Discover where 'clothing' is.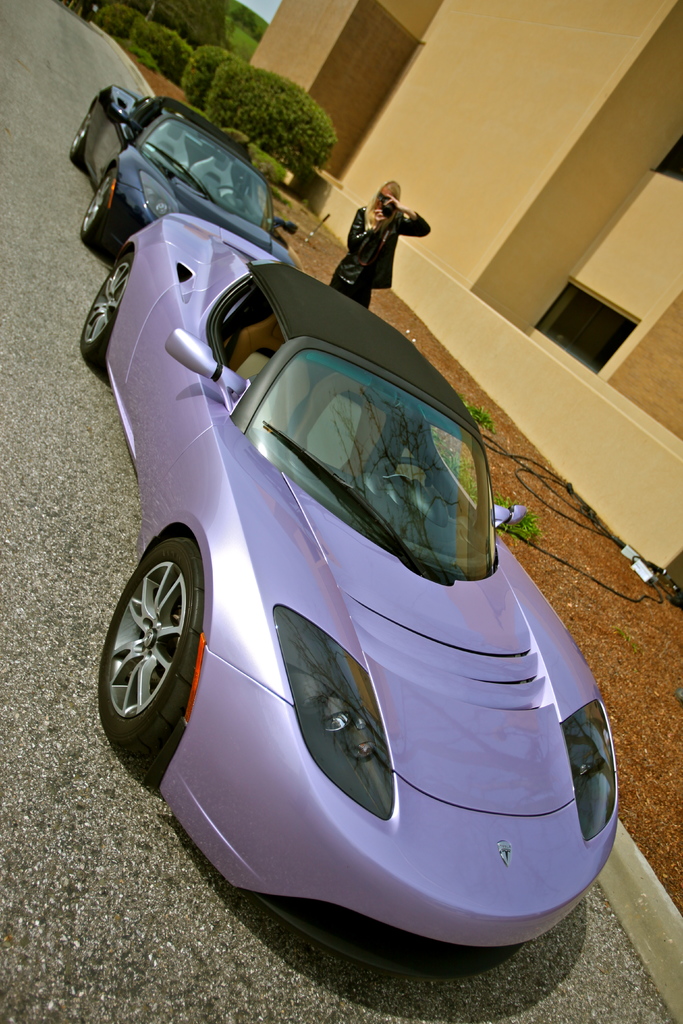
Discovered at 327, 210, 431, 307.
